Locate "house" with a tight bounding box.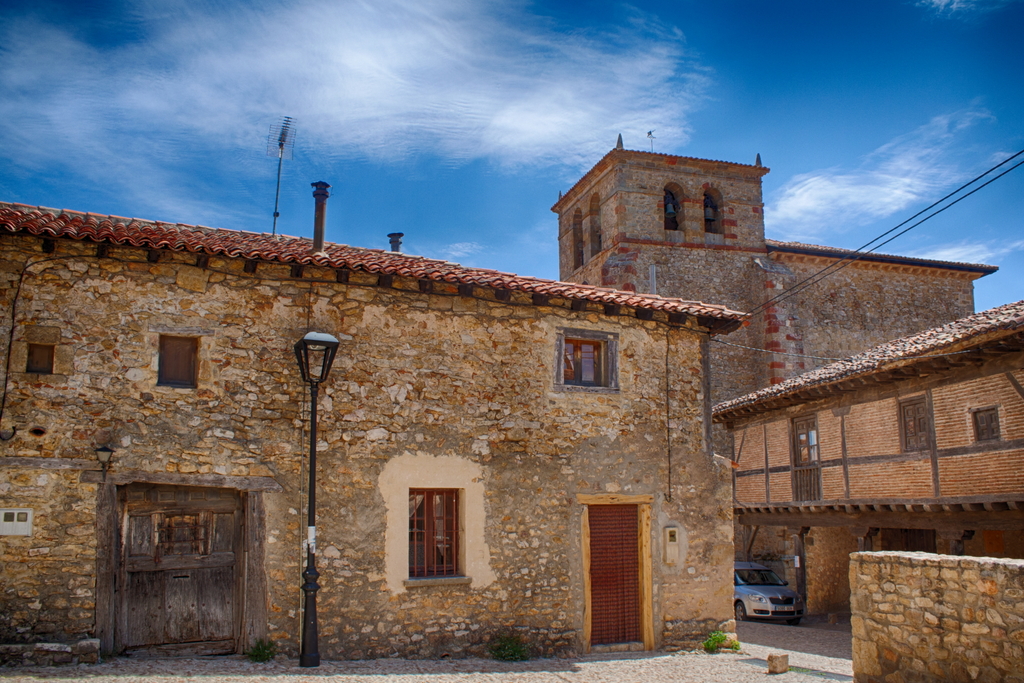
[0, 195, 751, 677].
